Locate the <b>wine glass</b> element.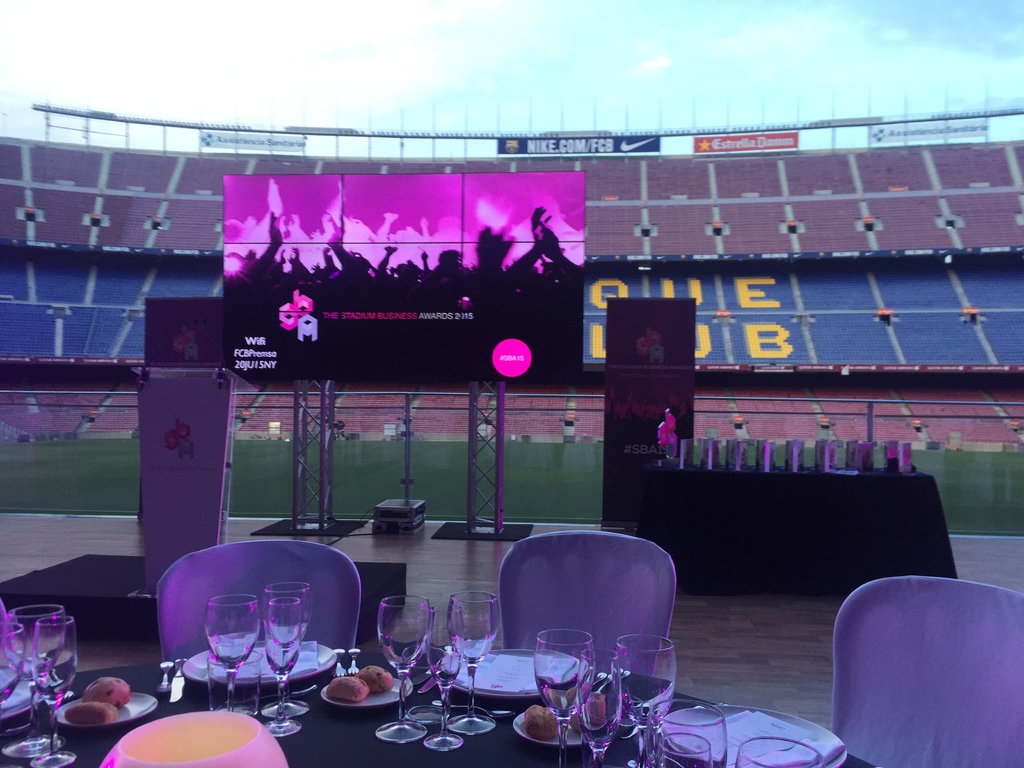
Element bbox: x1=5, y1=604, x2=66, y2=726.
